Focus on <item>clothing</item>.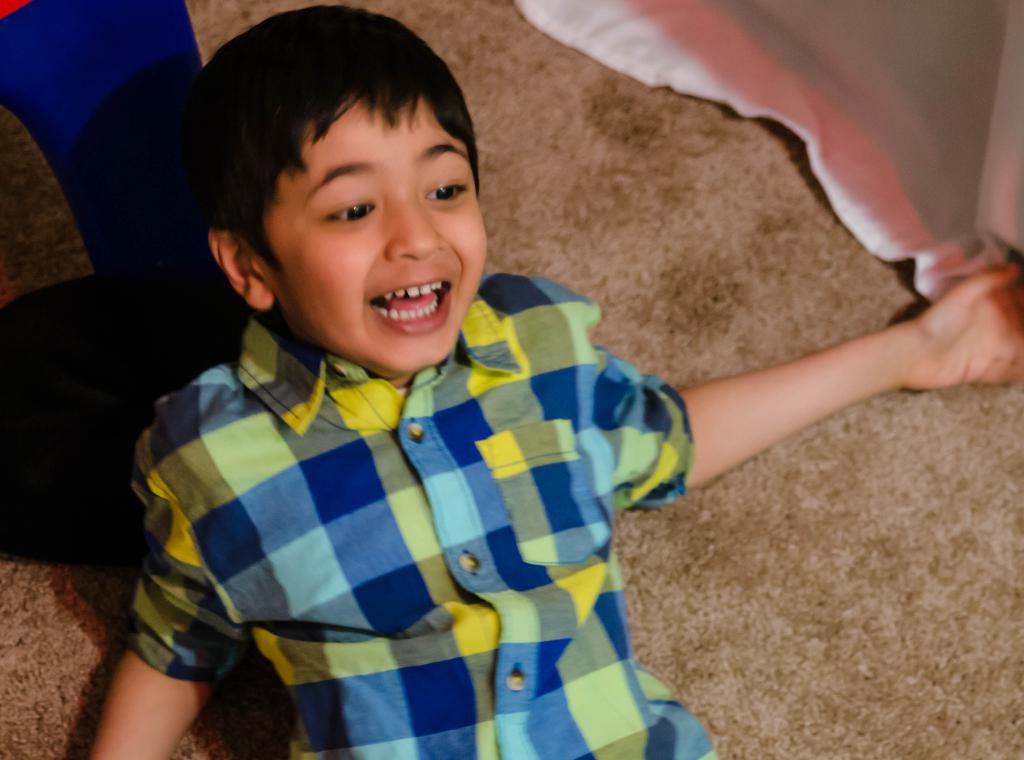
Focused at detection(0, 0, 207, 276).
